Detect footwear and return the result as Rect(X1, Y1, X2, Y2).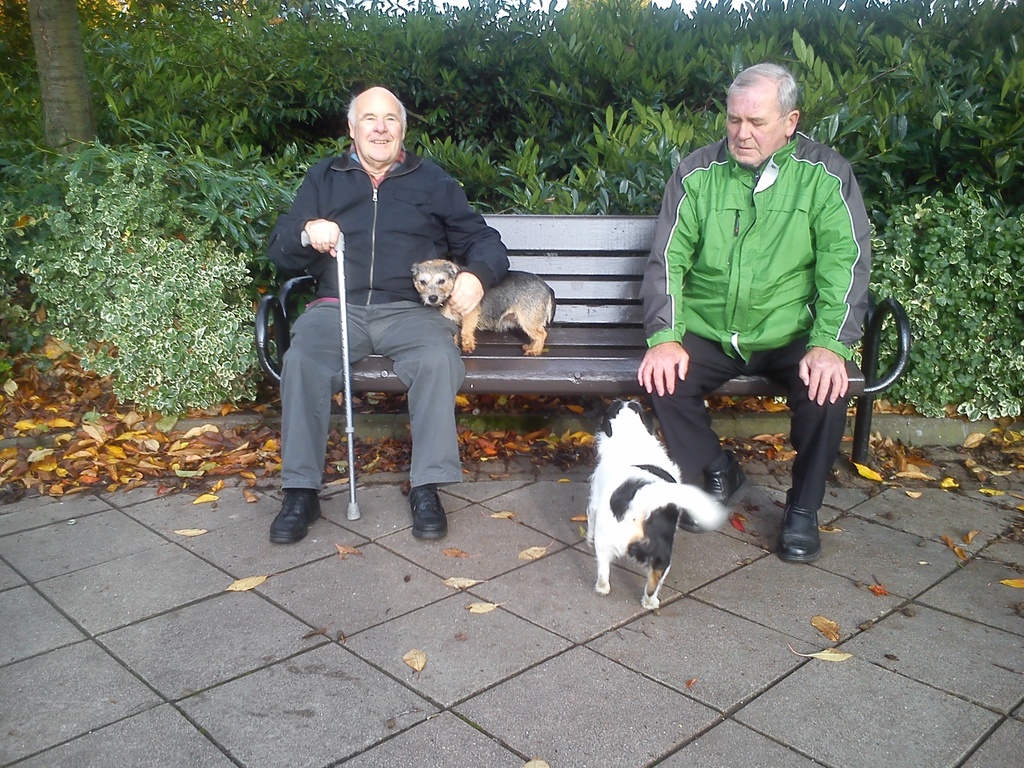
Rect(408, 495, 447, 538).
